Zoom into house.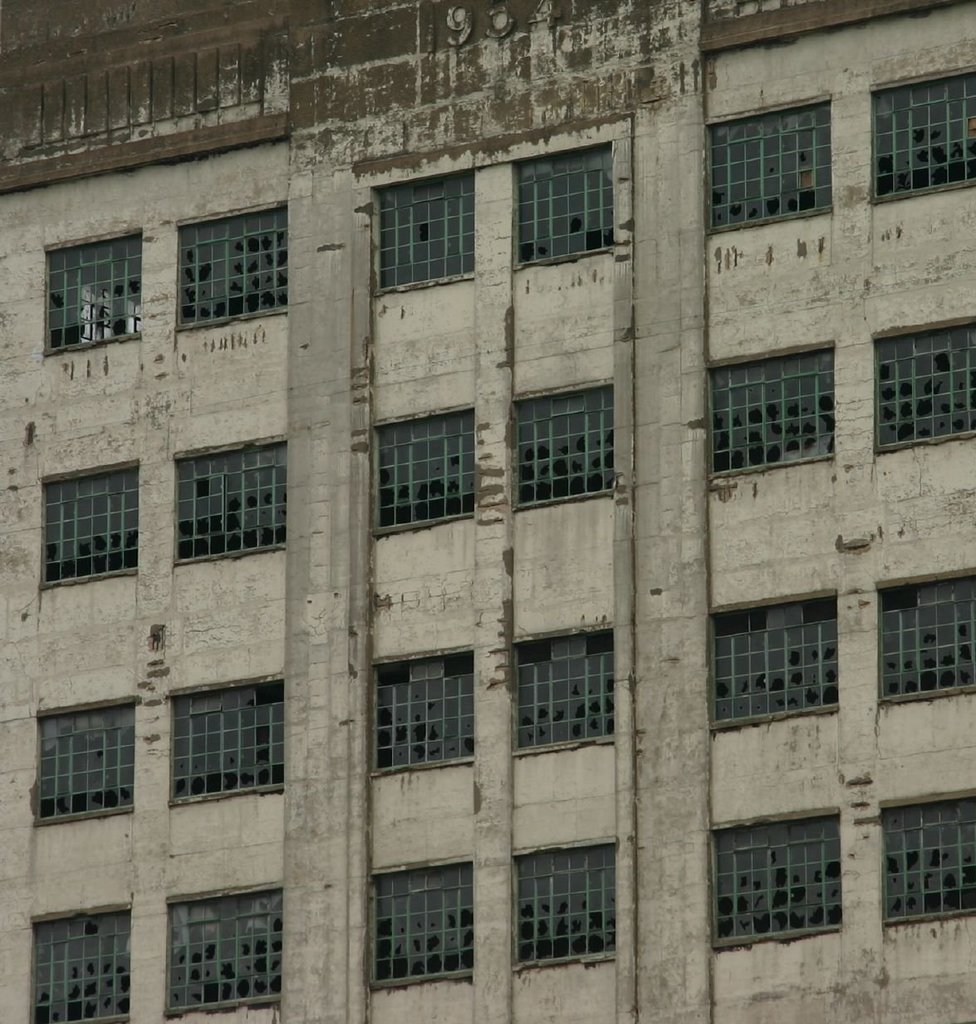
Zoom target: box=[0, 0, 975, 1023].
